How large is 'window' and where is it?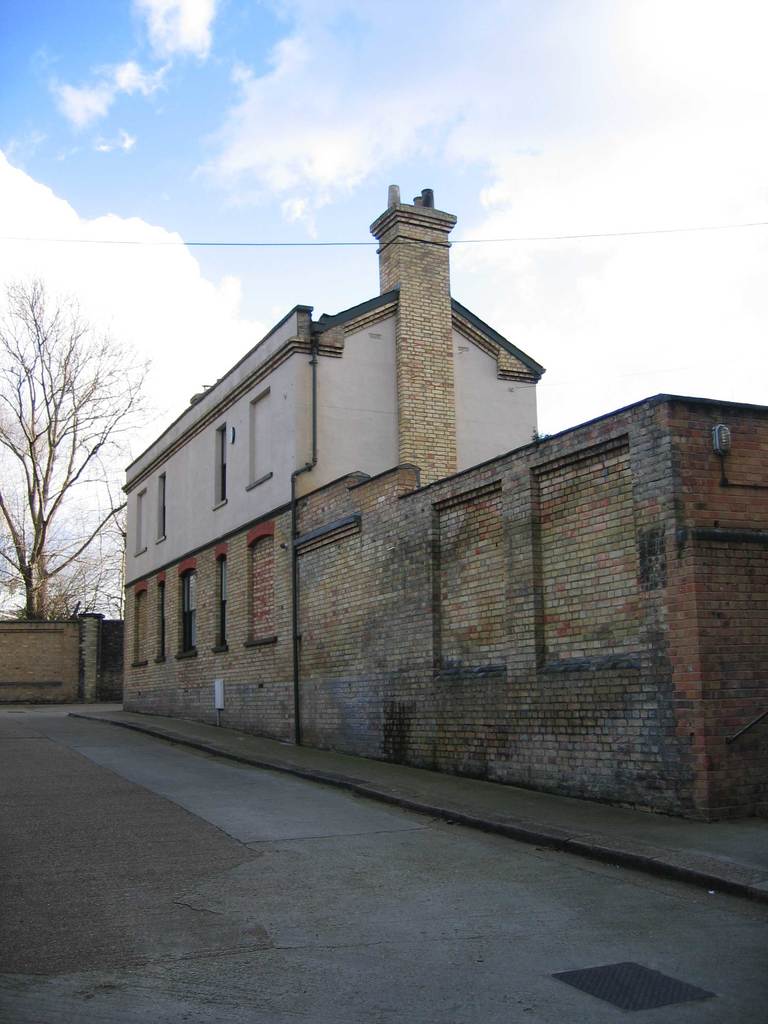
Bounding box: <region>213, 554, 227, 653</region>.
